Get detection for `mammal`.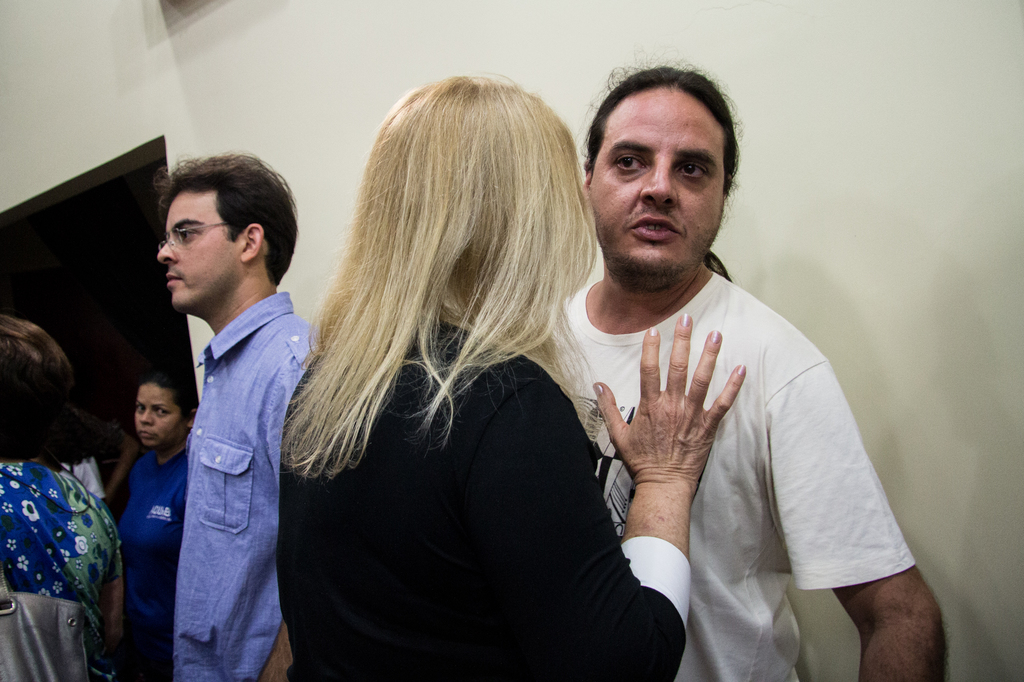
Detection: 532:59:947:681.
